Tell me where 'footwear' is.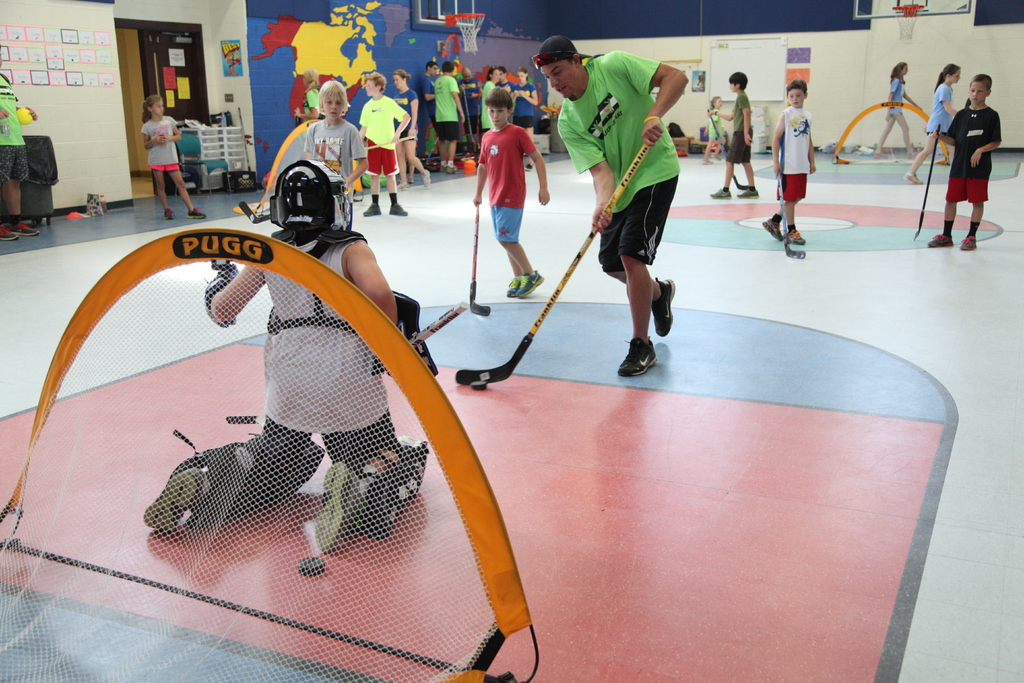
'footwear' is at region(143, 468, 203, 529).
